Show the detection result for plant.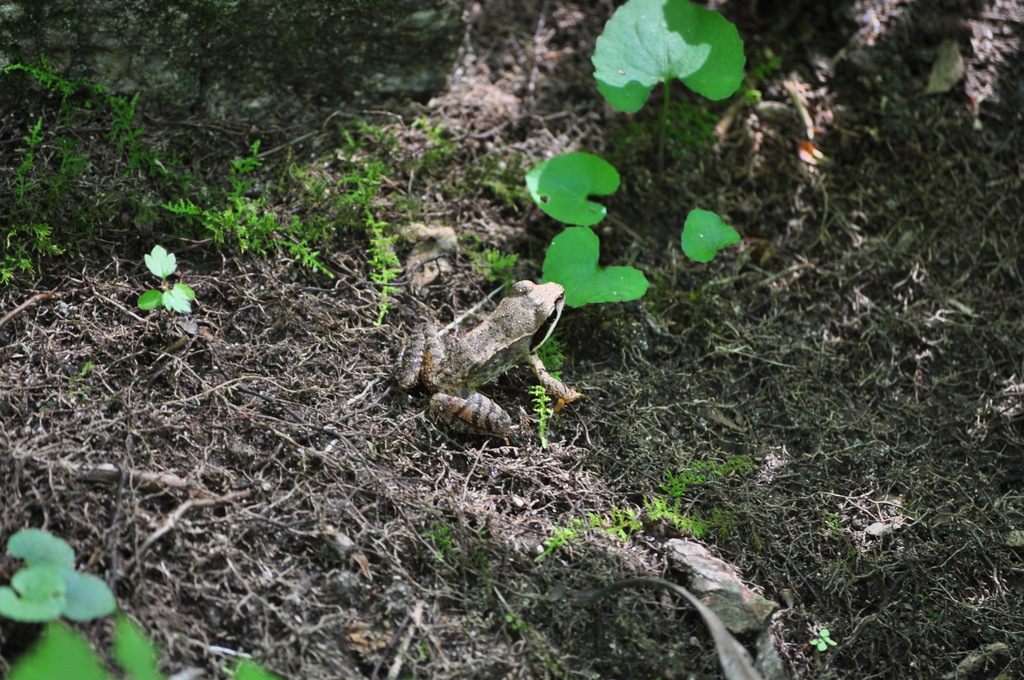
BBox(891, 0, 1023, 153).
